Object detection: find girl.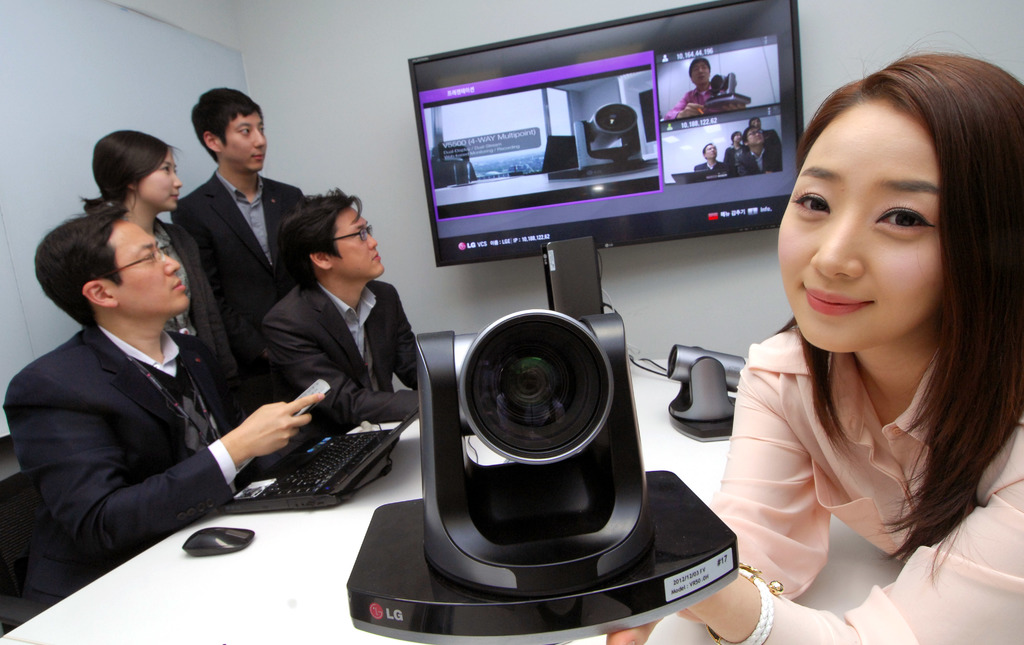
(left=599, top=49, right=1023, bottom=643).
